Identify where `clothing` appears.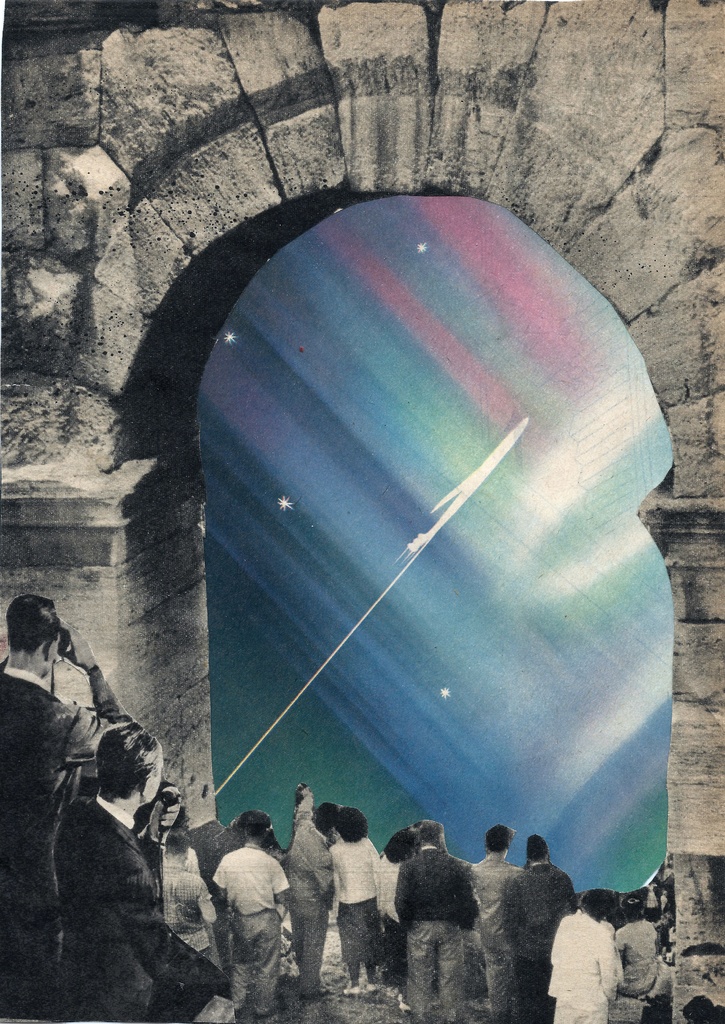
Appears at 631,902,674,1012.
